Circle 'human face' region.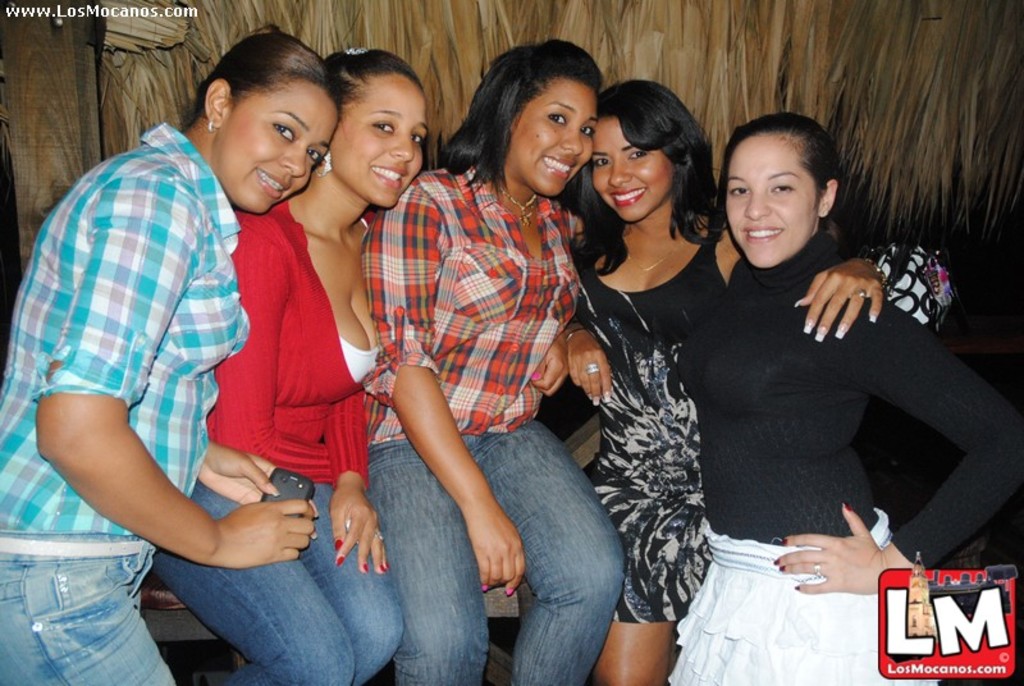
Region: {"left": 333, "top": 79, "right": 429, "bottom": 207}.
